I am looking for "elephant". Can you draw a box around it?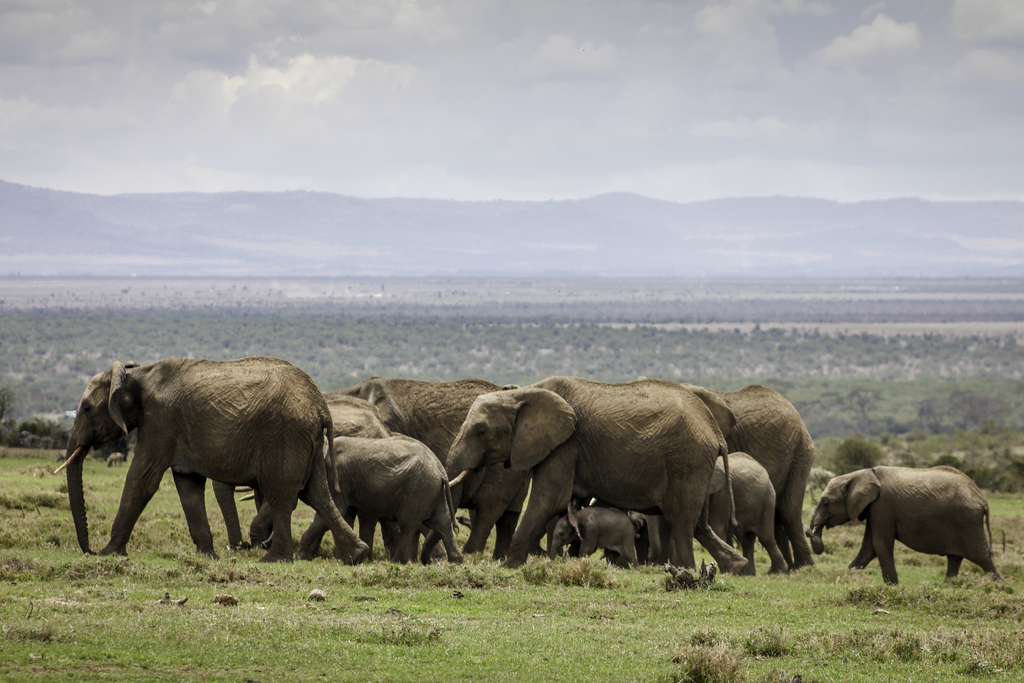
Sure, the bounding box is (360,372,531,493).
